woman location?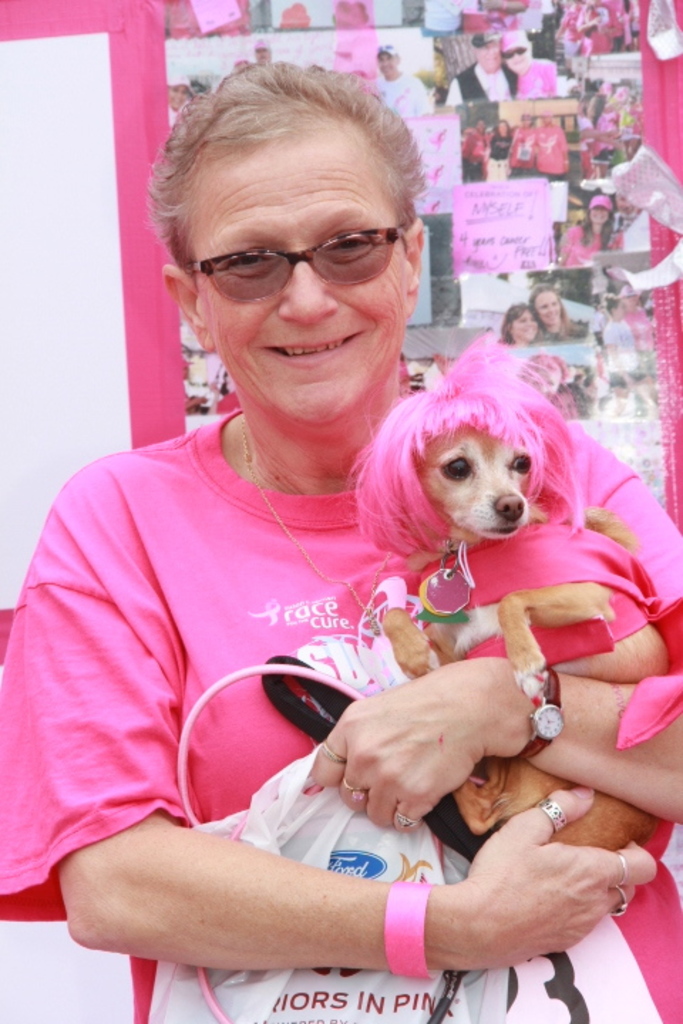
bbox(556, 193, 622, 263)
